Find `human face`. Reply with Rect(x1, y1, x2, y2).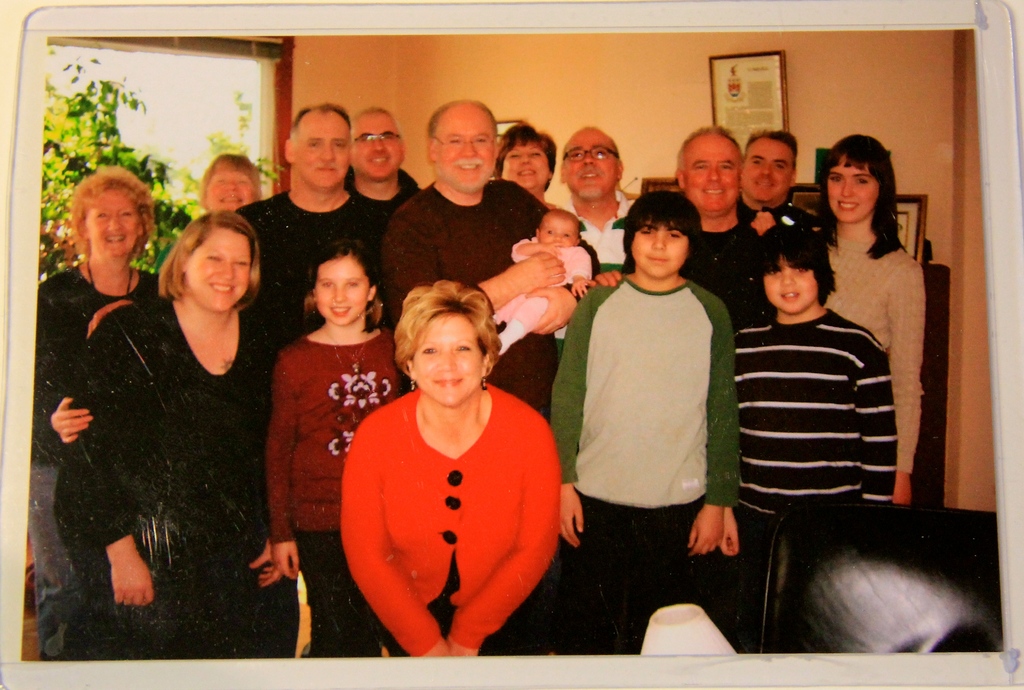
Rect(504, 141, 548, 186).
